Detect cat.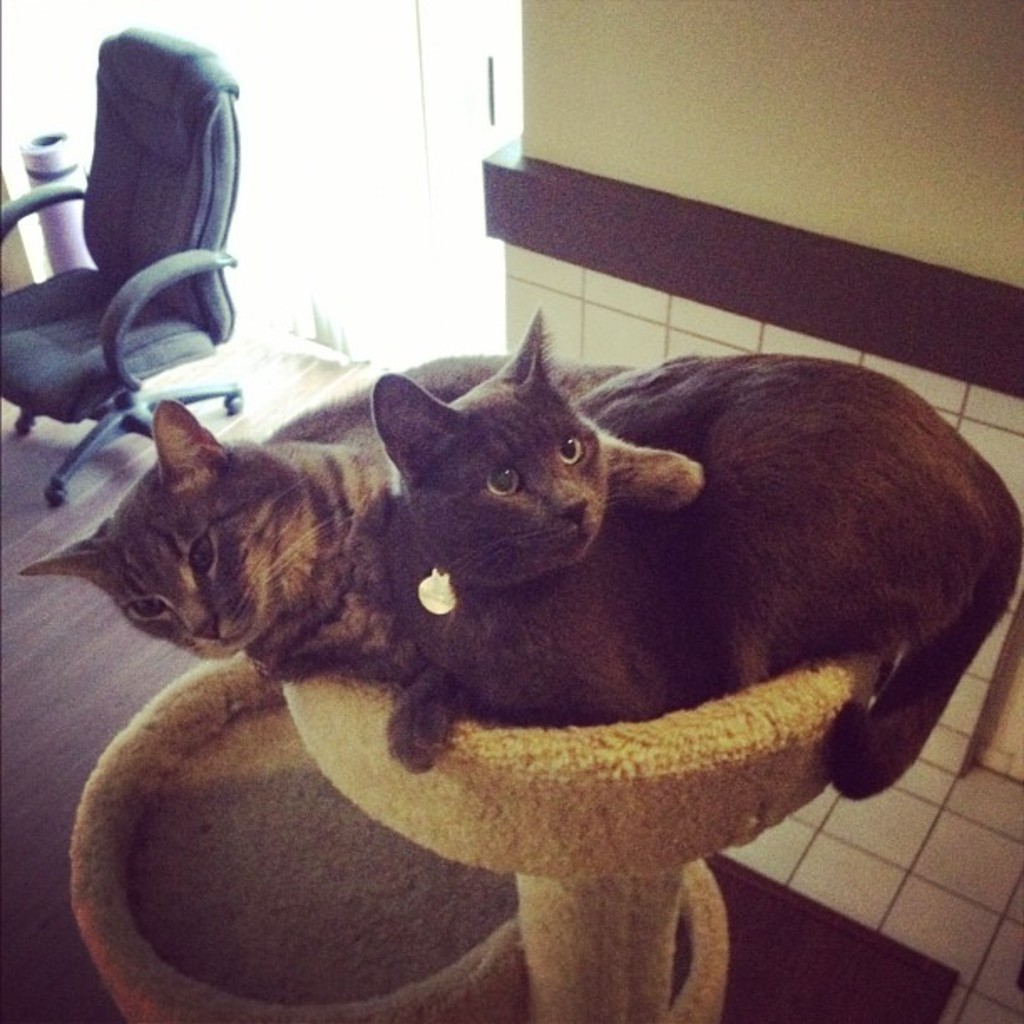
Detected at (x1=10, y1=350, x2=641, y2=676).
